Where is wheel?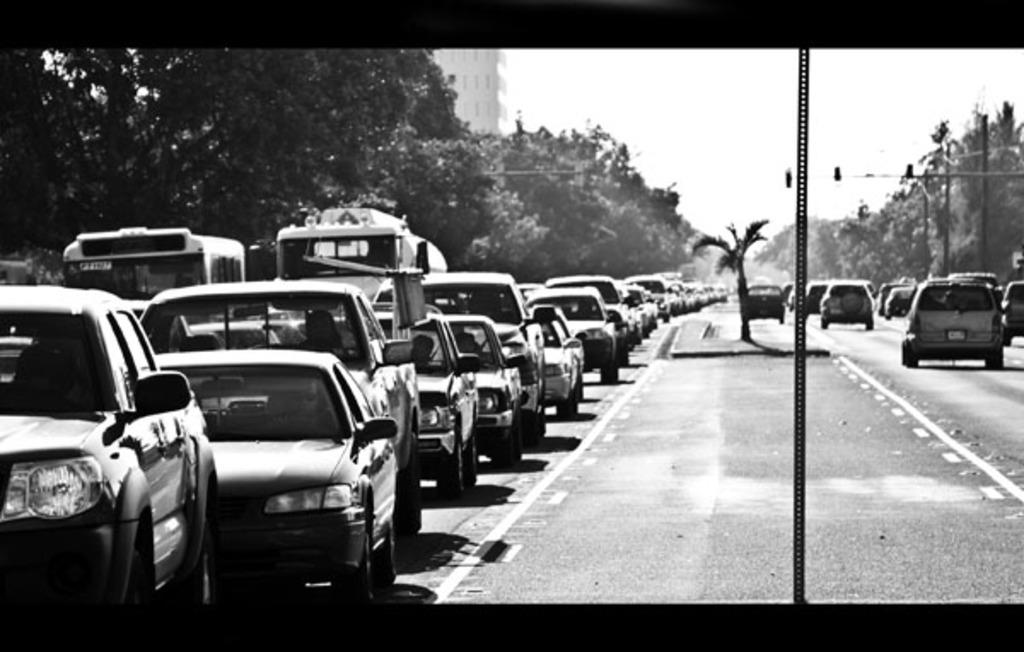
box=[560, 394, 582, 425].
